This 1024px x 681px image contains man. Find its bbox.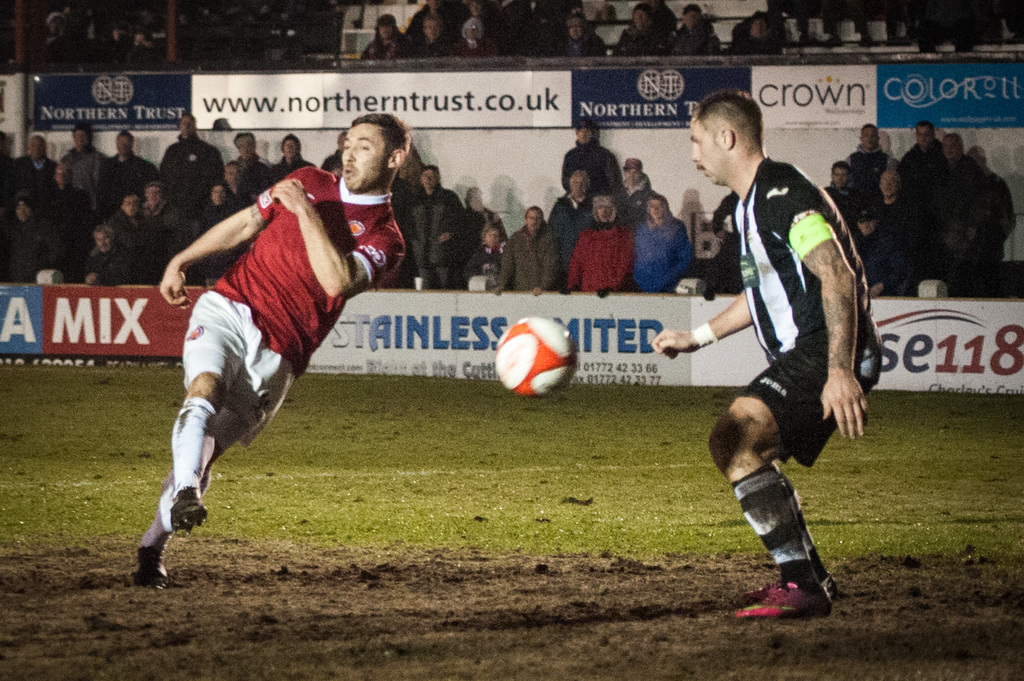
559/191/636/297.
